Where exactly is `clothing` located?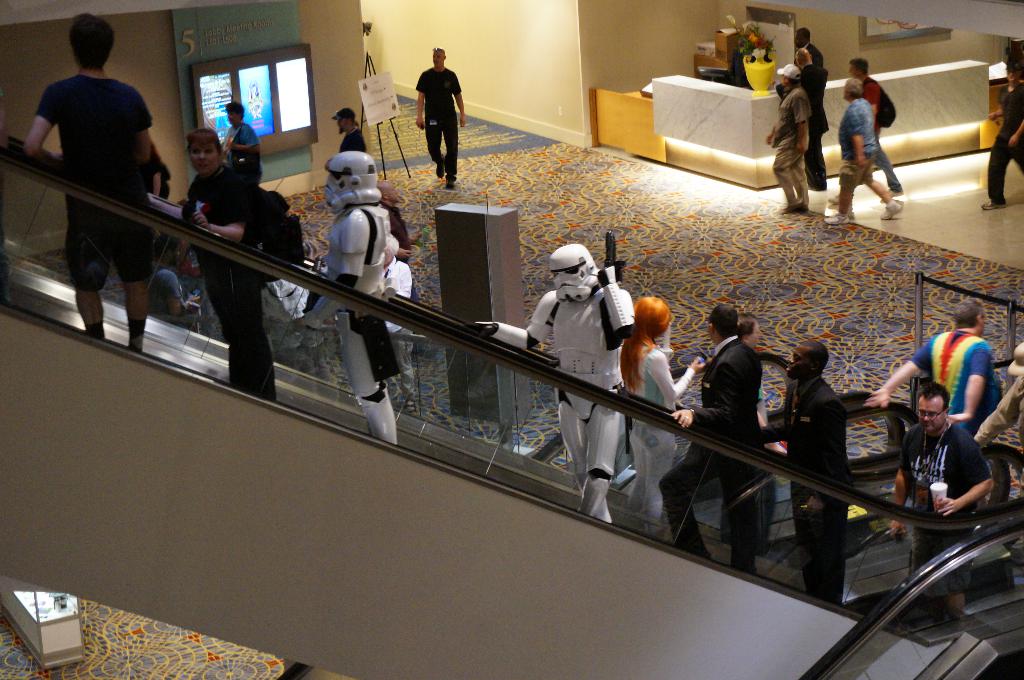
Its bounding box is bbox=(987, 78, 1023, 203).
